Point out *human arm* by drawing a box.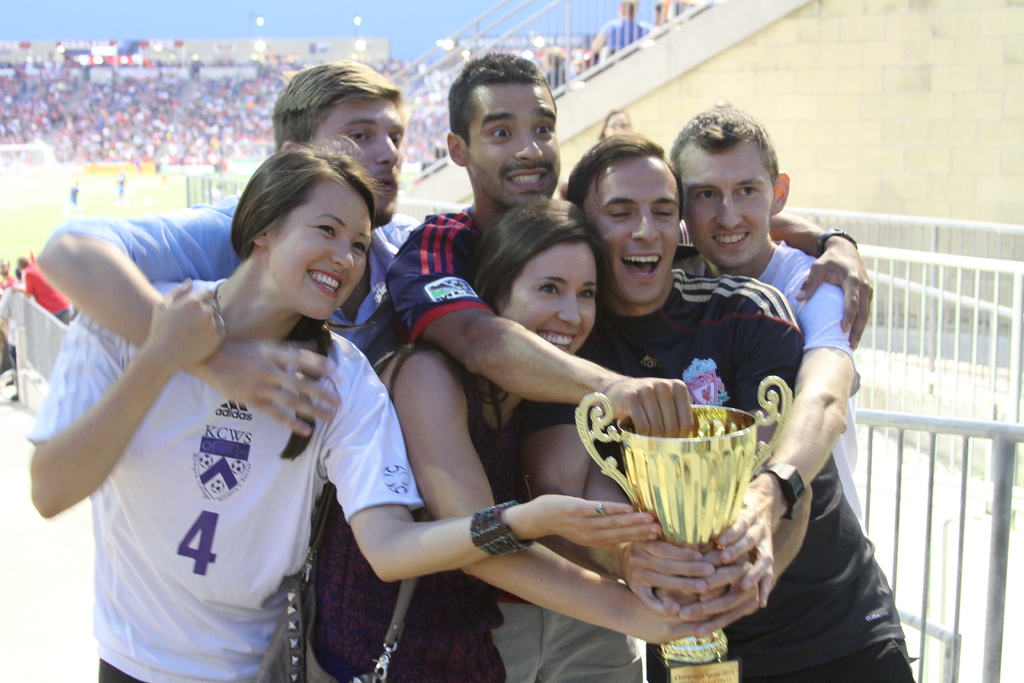
(698, 272, 859, 601).
